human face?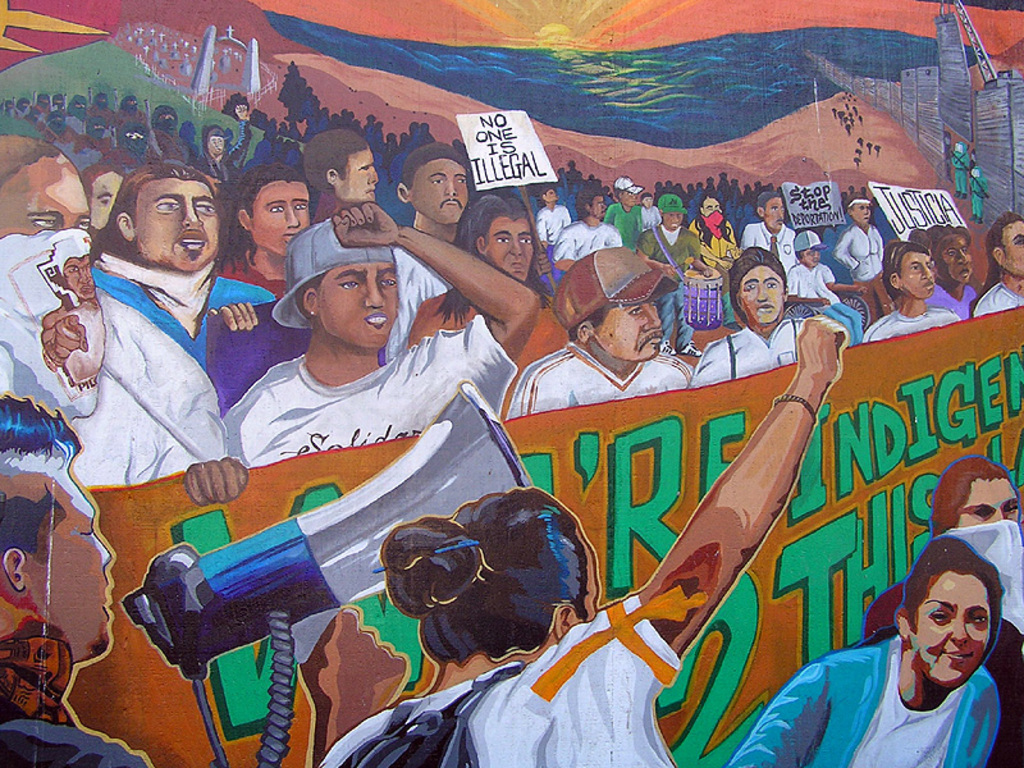
[316,261,398,339]
